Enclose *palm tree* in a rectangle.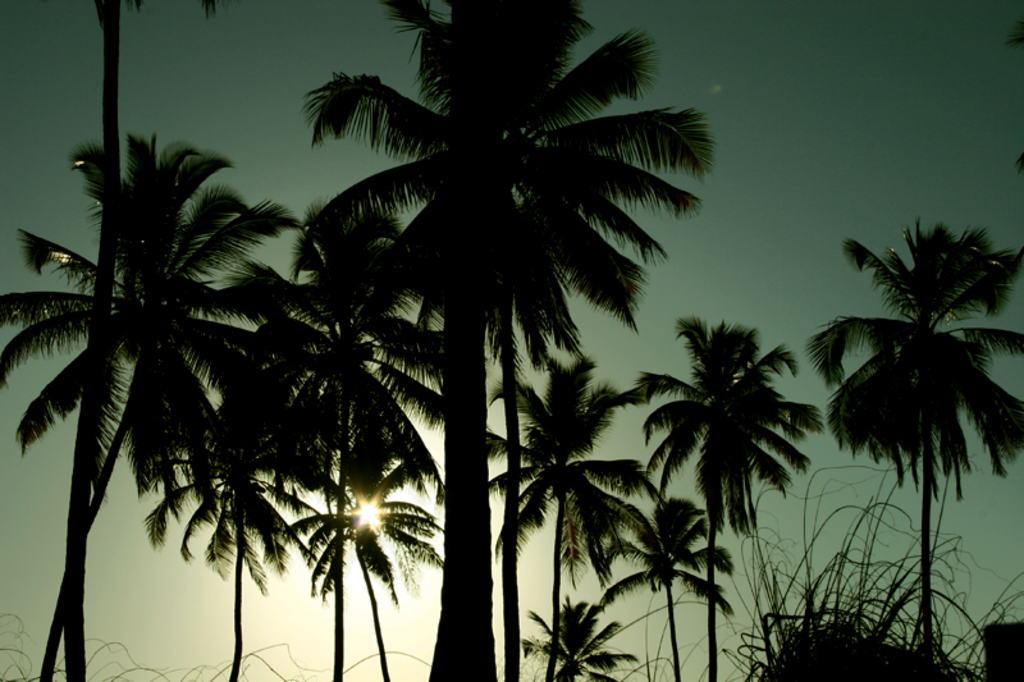
l=142, t=411, r=335, b=681.
